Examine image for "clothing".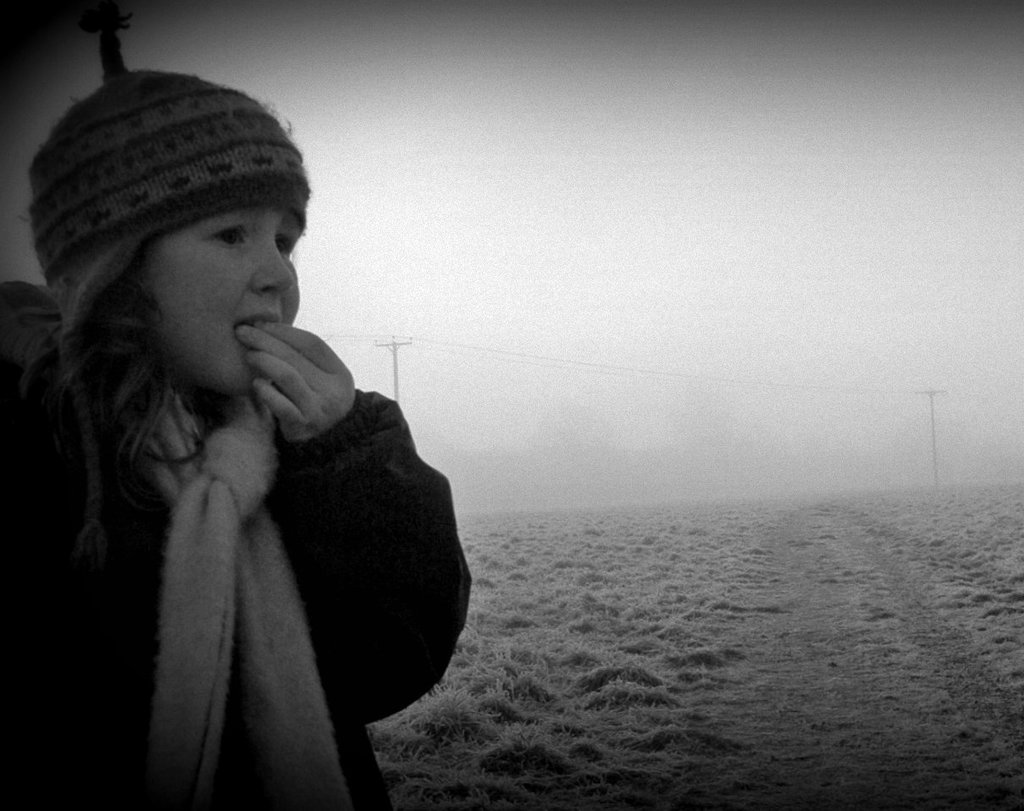
Examination result: region(48, 280, 498, 809).
